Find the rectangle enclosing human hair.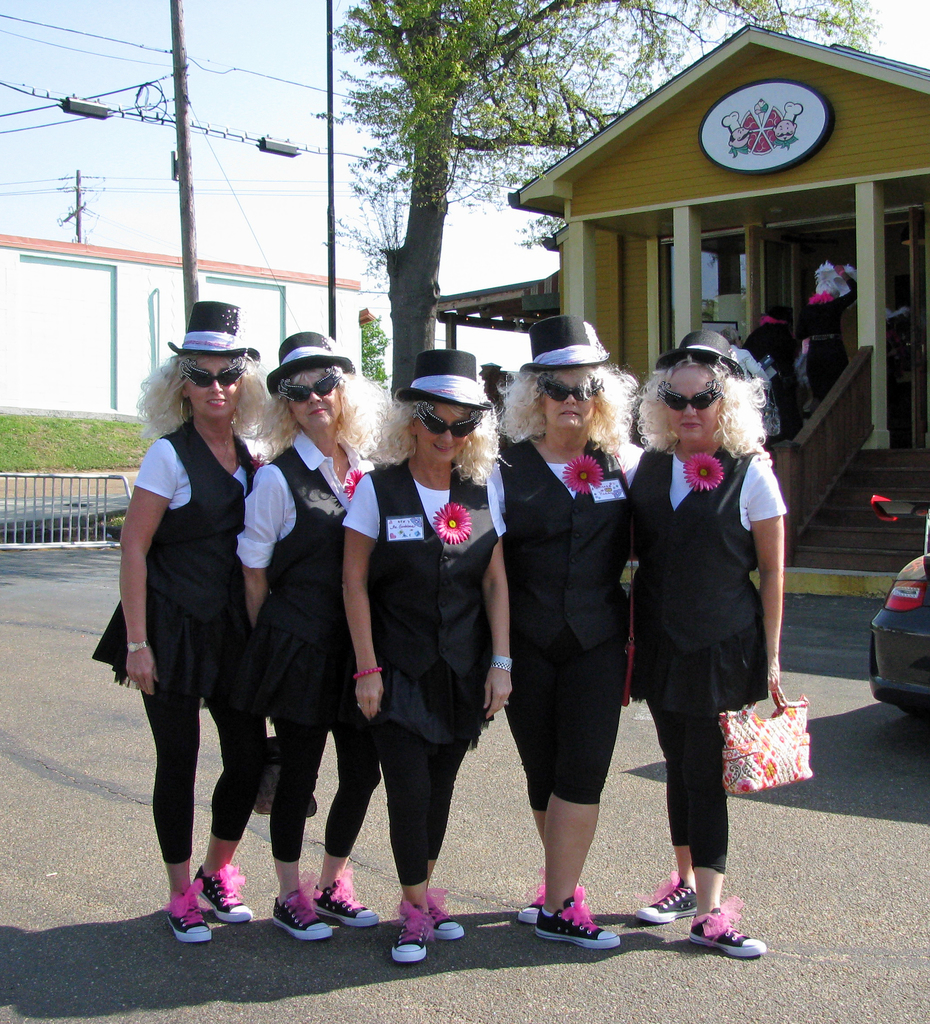
x1=497 y1=376 x2=634 y2=458.
